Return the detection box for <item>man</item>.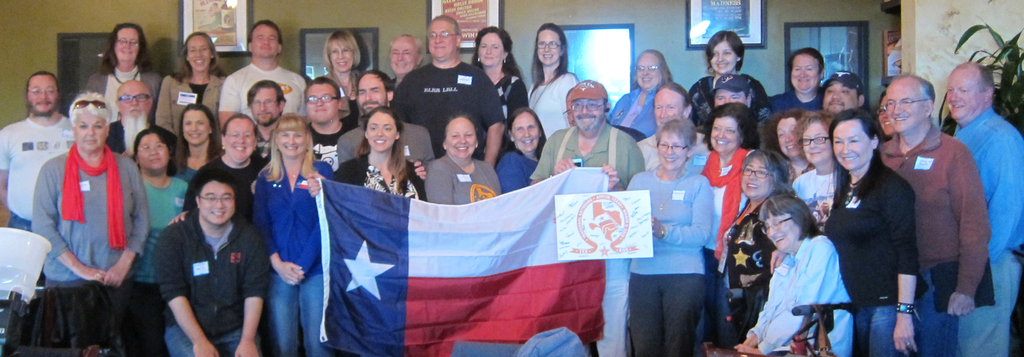
x1=215 y1=16 x2=315 y2=140.
